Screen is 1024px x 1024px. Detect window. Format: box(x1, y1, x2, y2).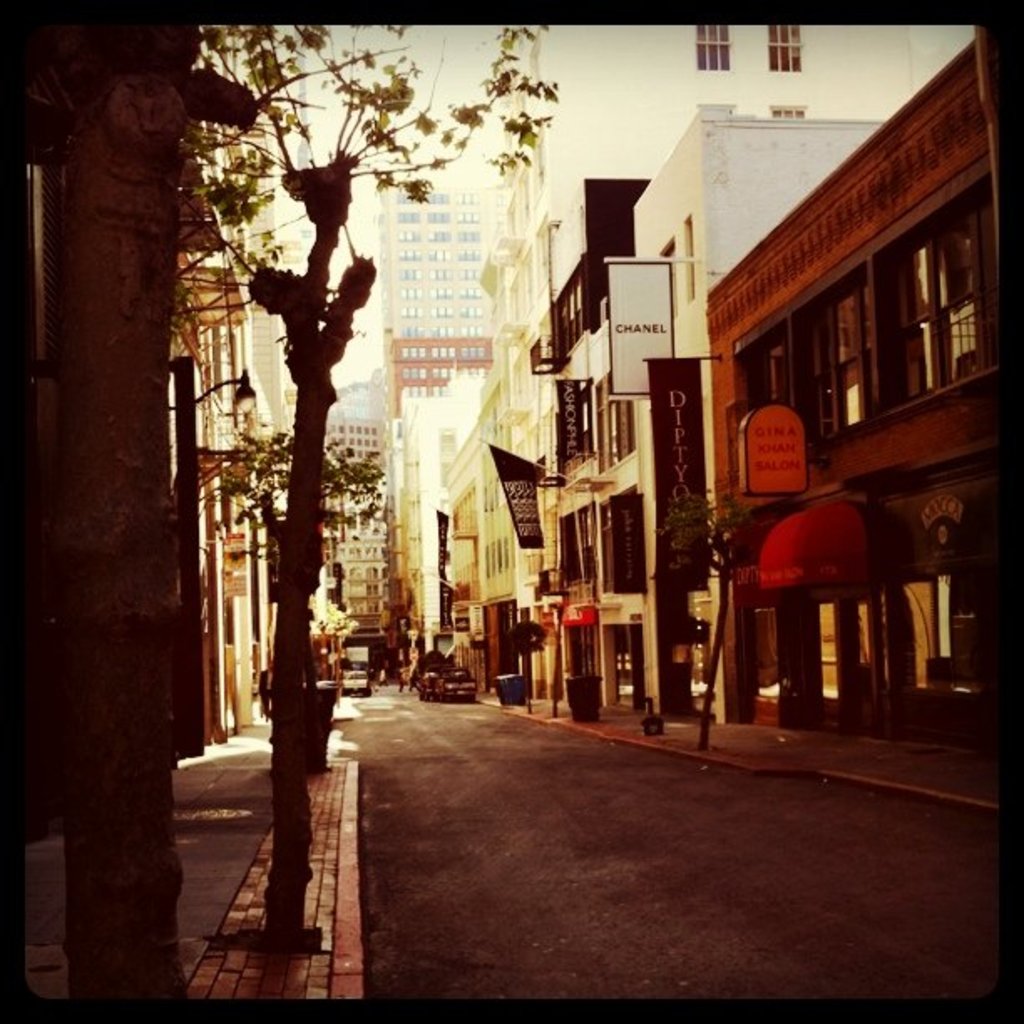
box(904, 231, 1011, 395).
